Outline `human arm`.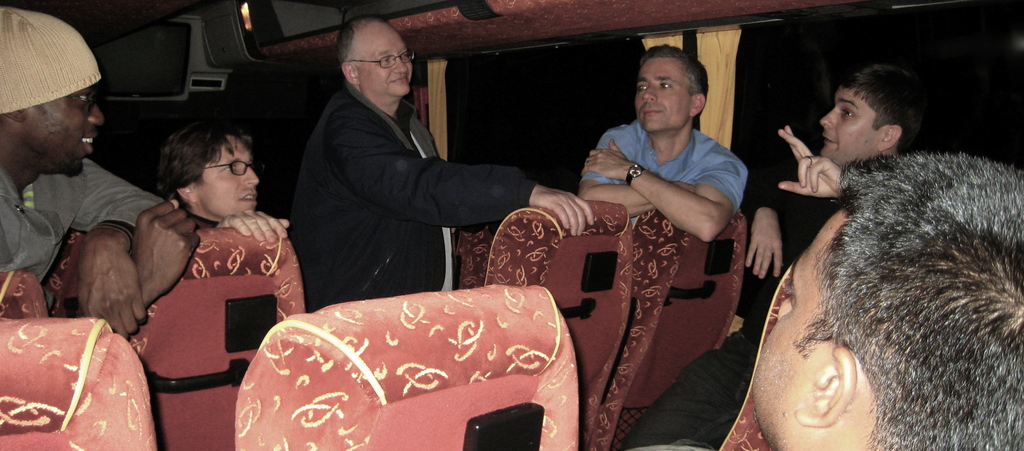
Outline: crop(335, 101, 596, 237).
